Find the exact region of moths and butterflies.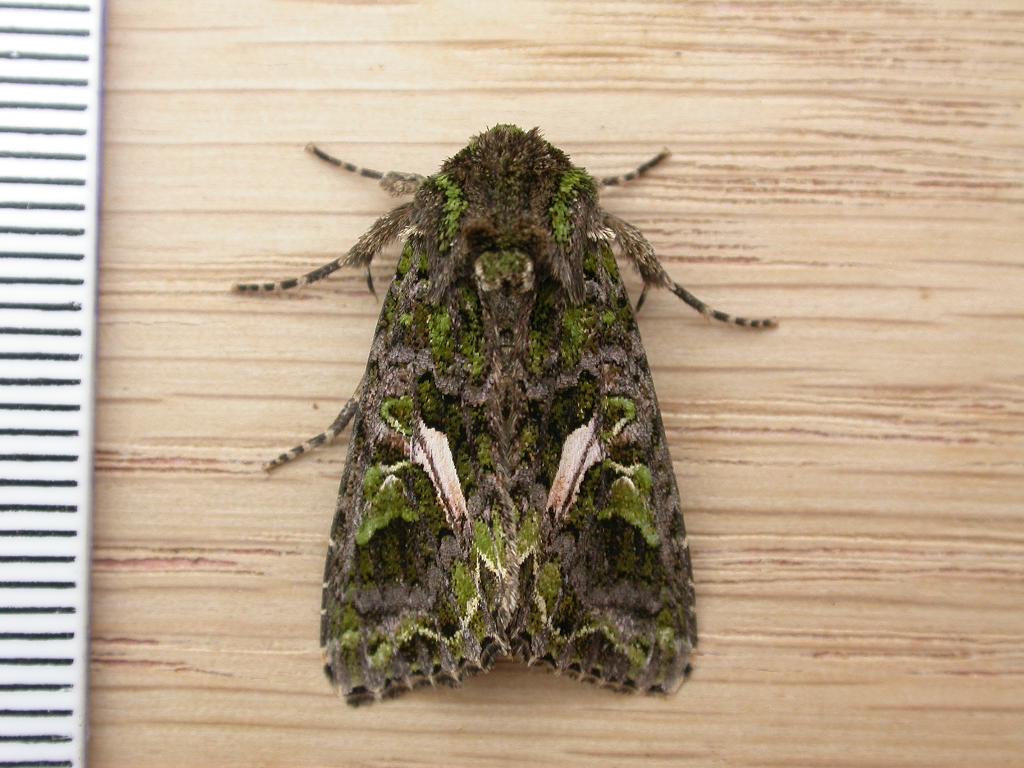
Exact region: 229,121,782,708.
